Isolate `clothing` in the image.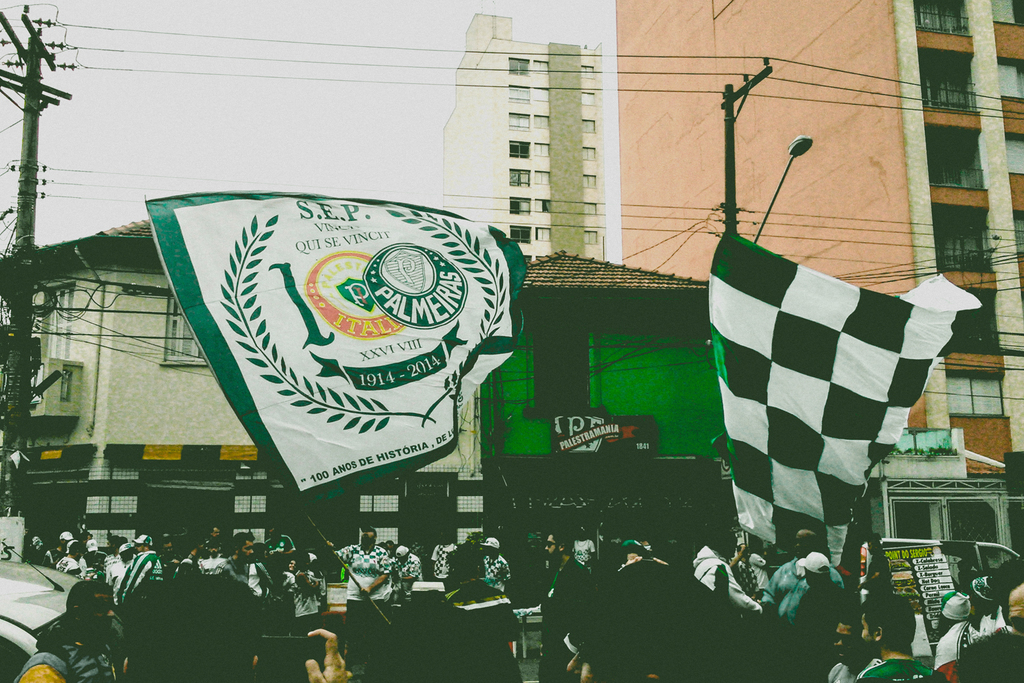
Isolated region: 696 547 761 613.
